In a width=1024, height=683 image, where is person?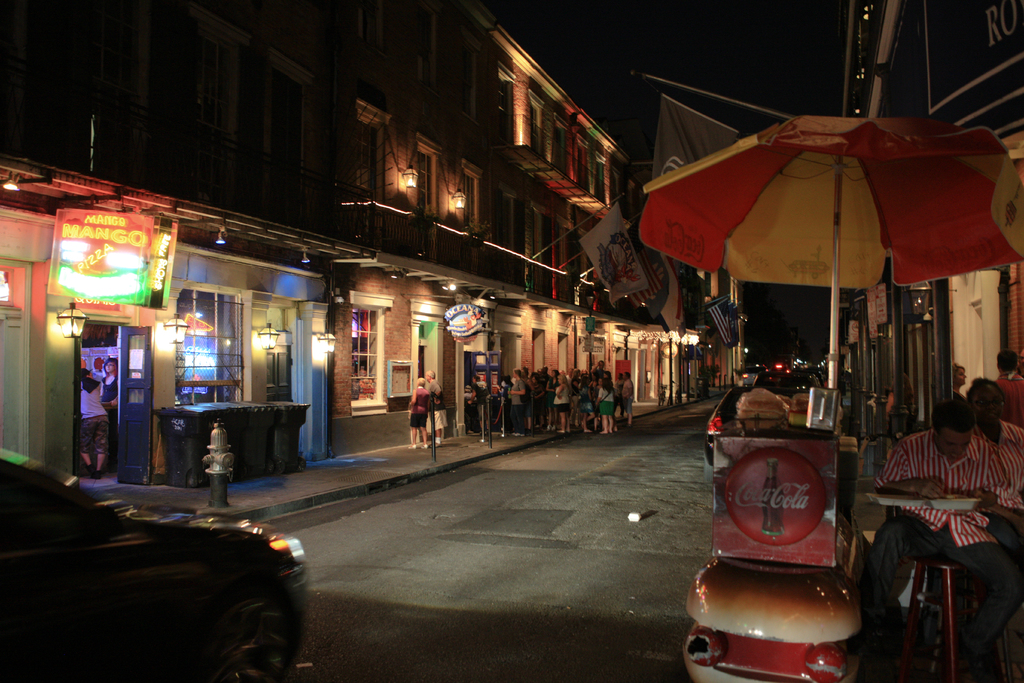
102/355/119/450.
